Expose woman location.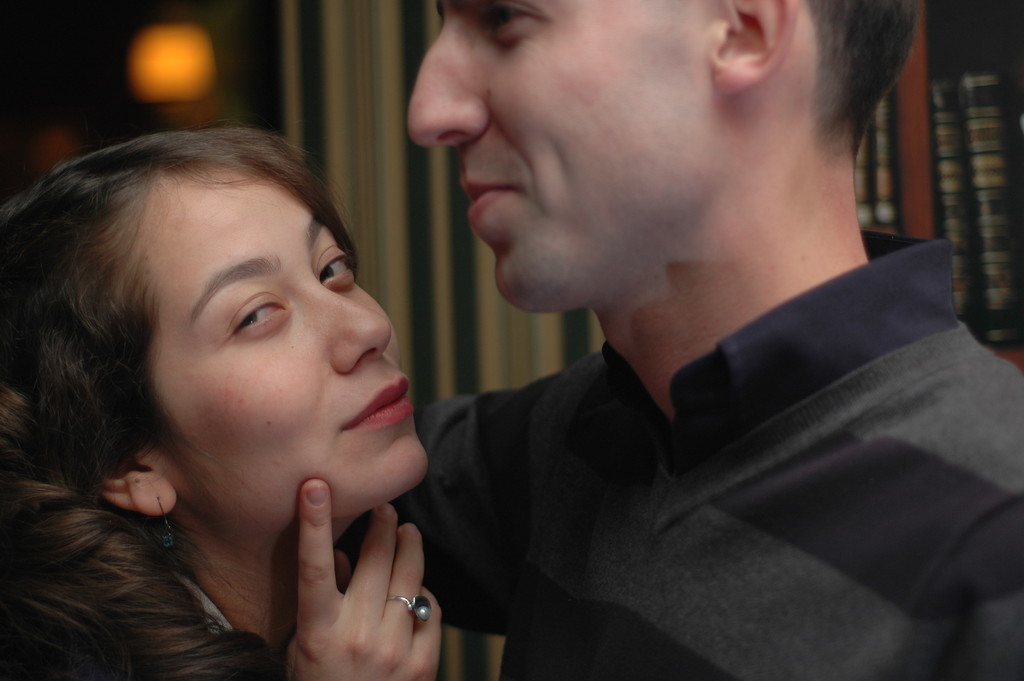
Exposed at <region>7, 93, 551, 674</region>.
